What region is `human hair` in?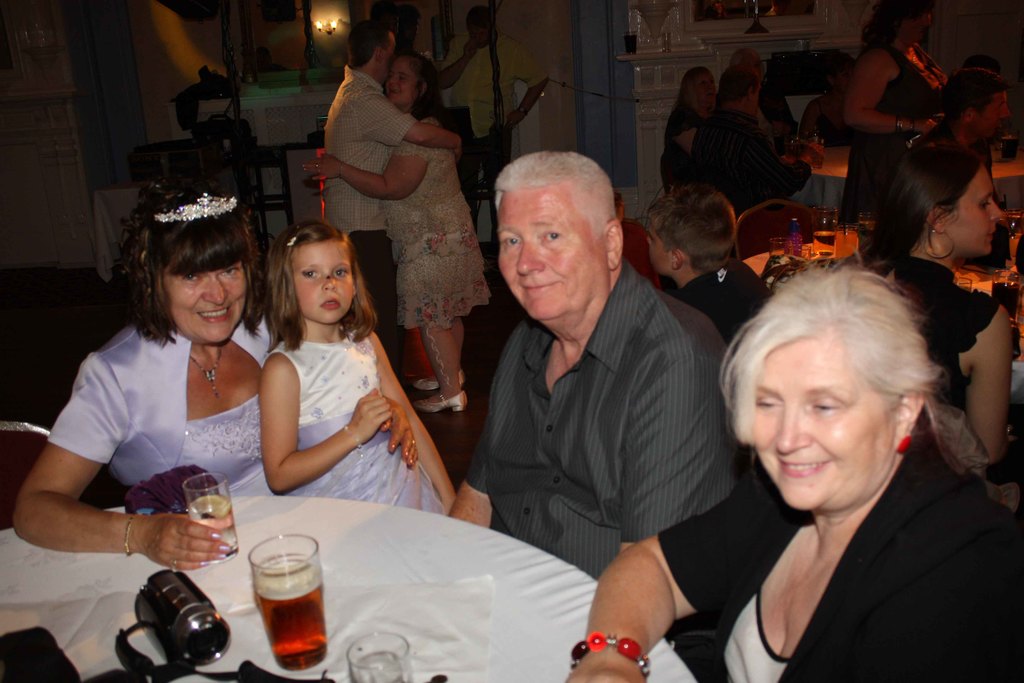
box=[461, 3, 492, 32].
